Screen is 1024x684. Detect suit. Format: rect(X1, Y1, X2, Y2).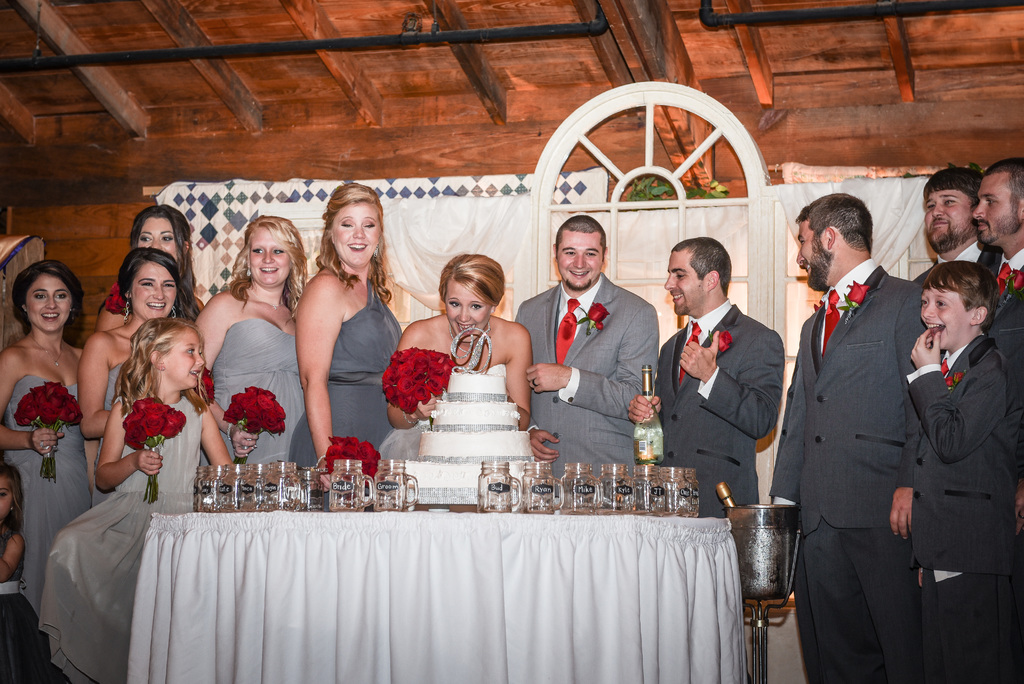
rect(656, 300, 786, 519).
